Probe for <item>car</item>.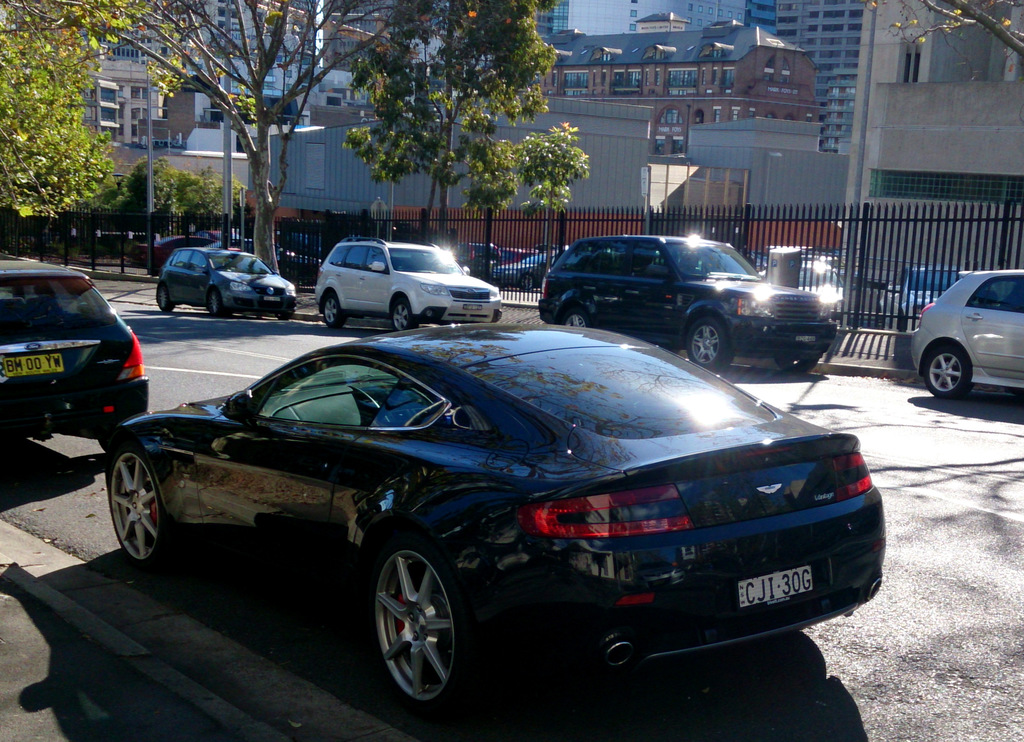
Probe result: 539,228,843,366.
